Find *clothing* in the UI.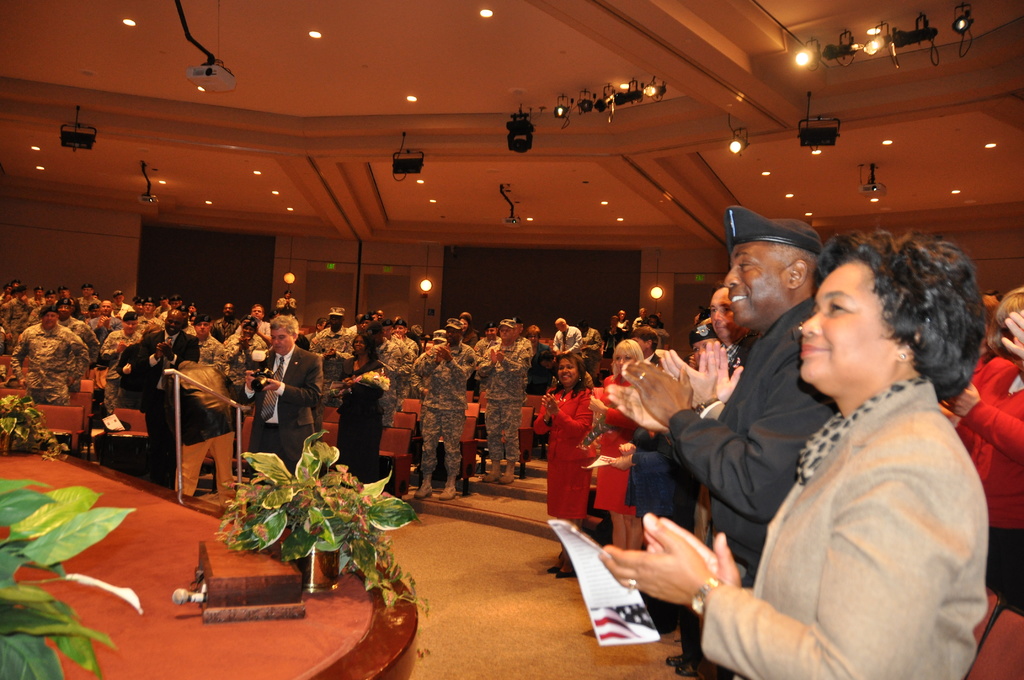
UI element at x1=704, y1=378, x2=991, y2=679.
